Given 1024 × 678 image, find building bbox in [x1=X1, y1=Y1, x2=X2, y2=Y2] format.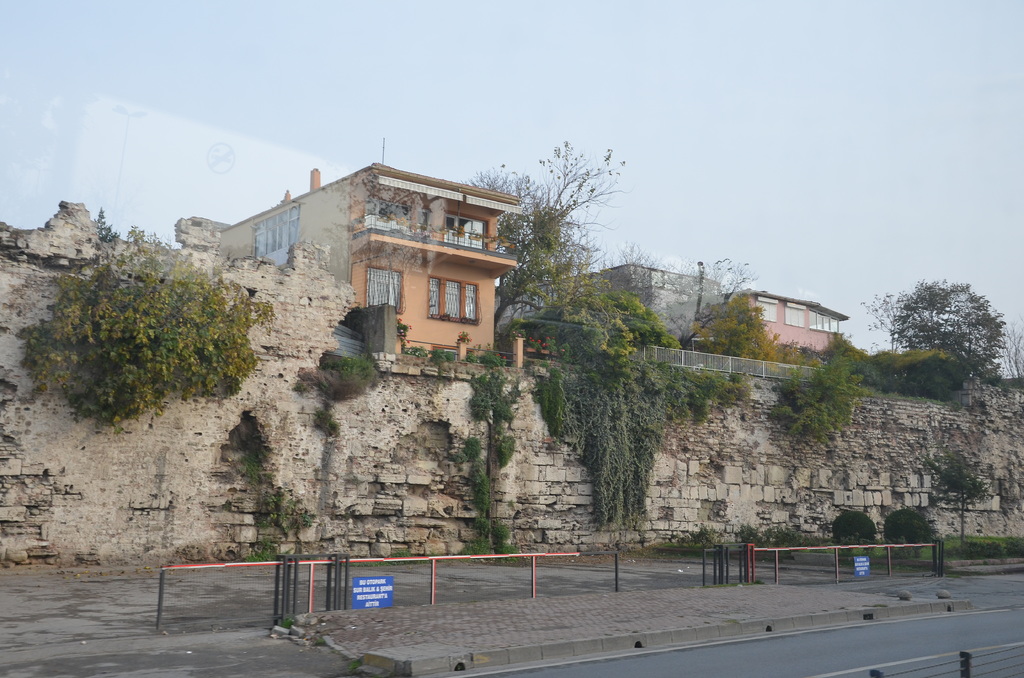
[x1=692, y1=290, x2=845, y2=358].
